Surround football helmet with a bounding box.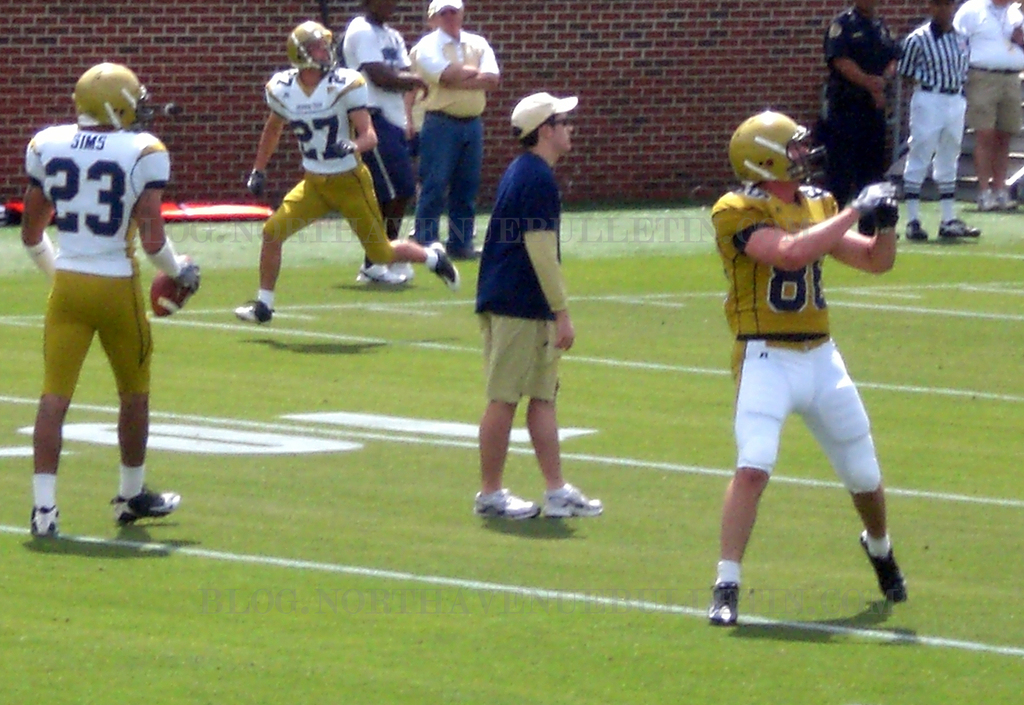
(727, 102, 821, 199).
